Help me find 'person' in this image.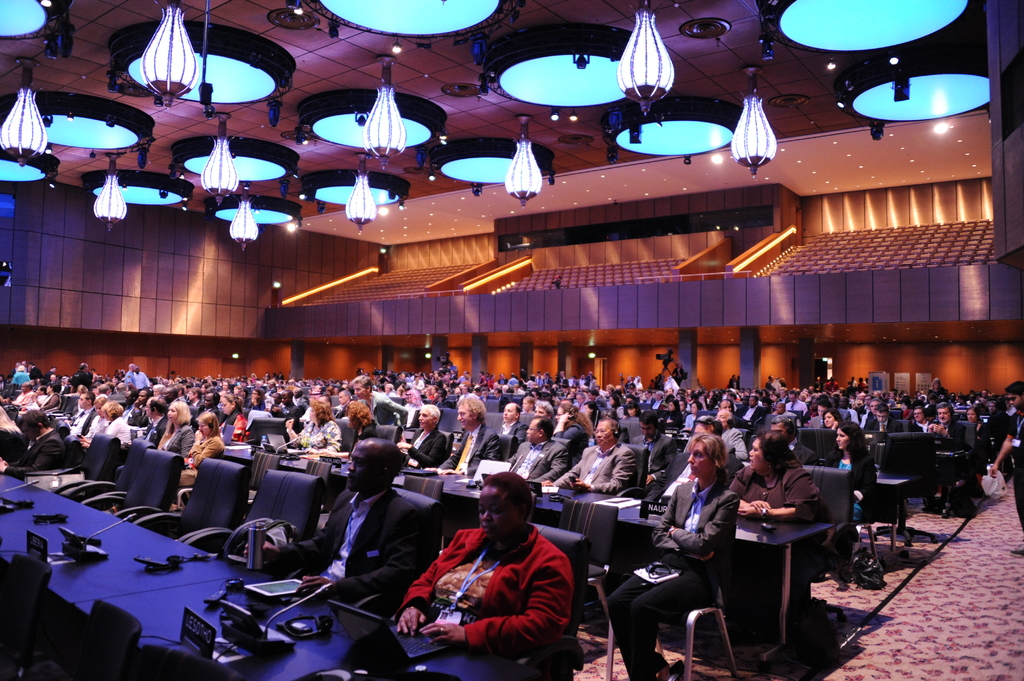
Found it: [left=625, top=394, right=637, bottom=403].
